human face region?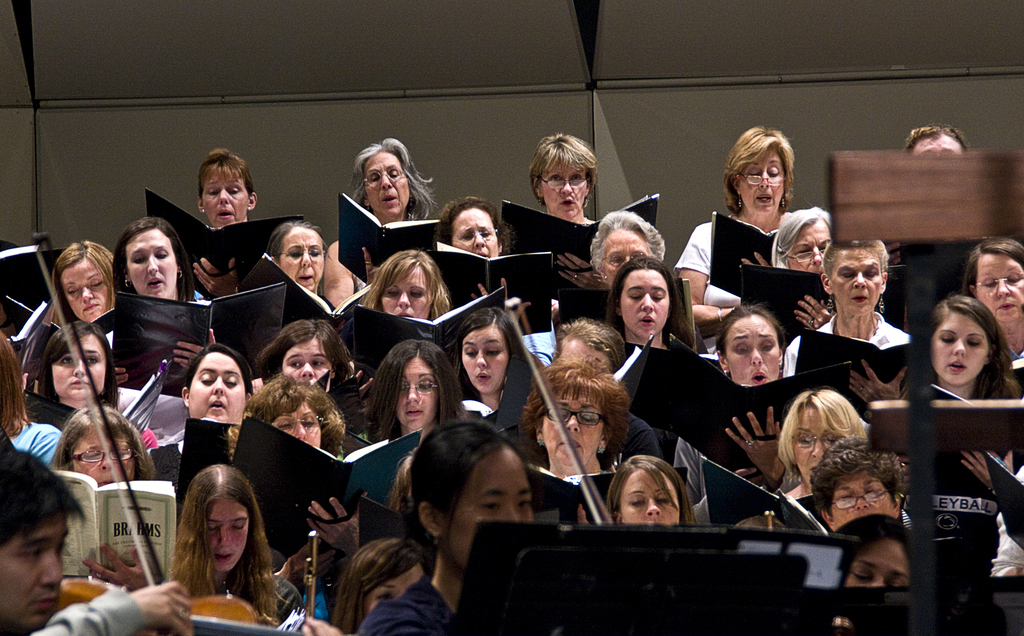
909 132 963 154
